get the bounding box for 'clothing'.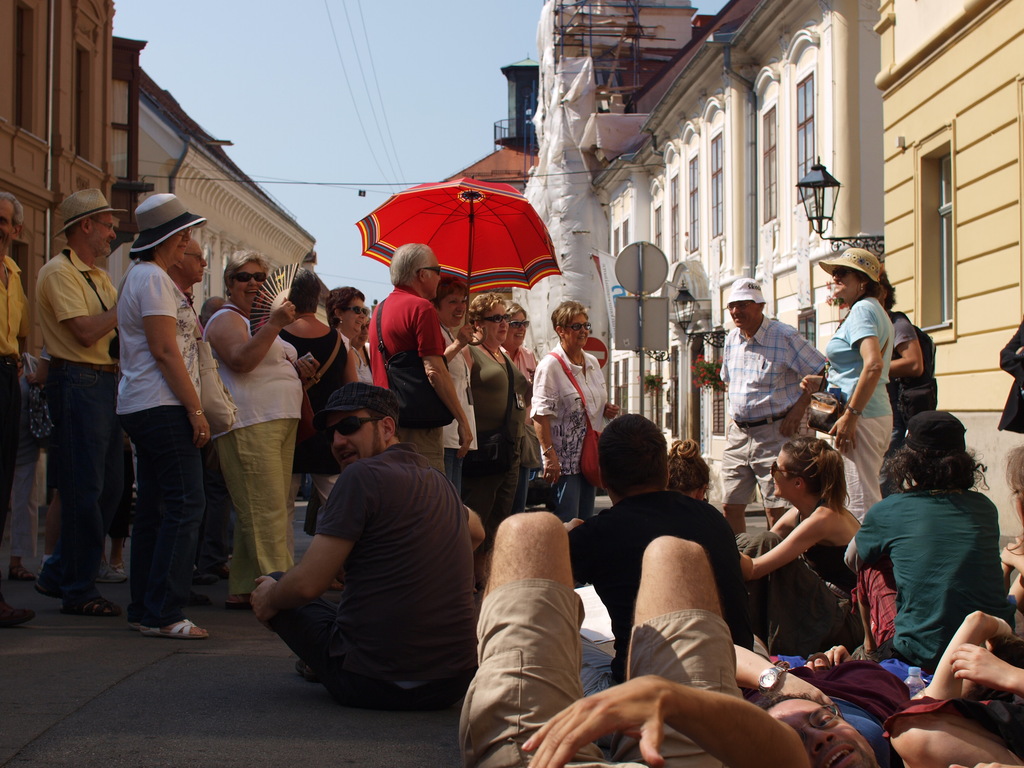
pyautogui.locateOnScreen(996, 322, 1023, 437).
